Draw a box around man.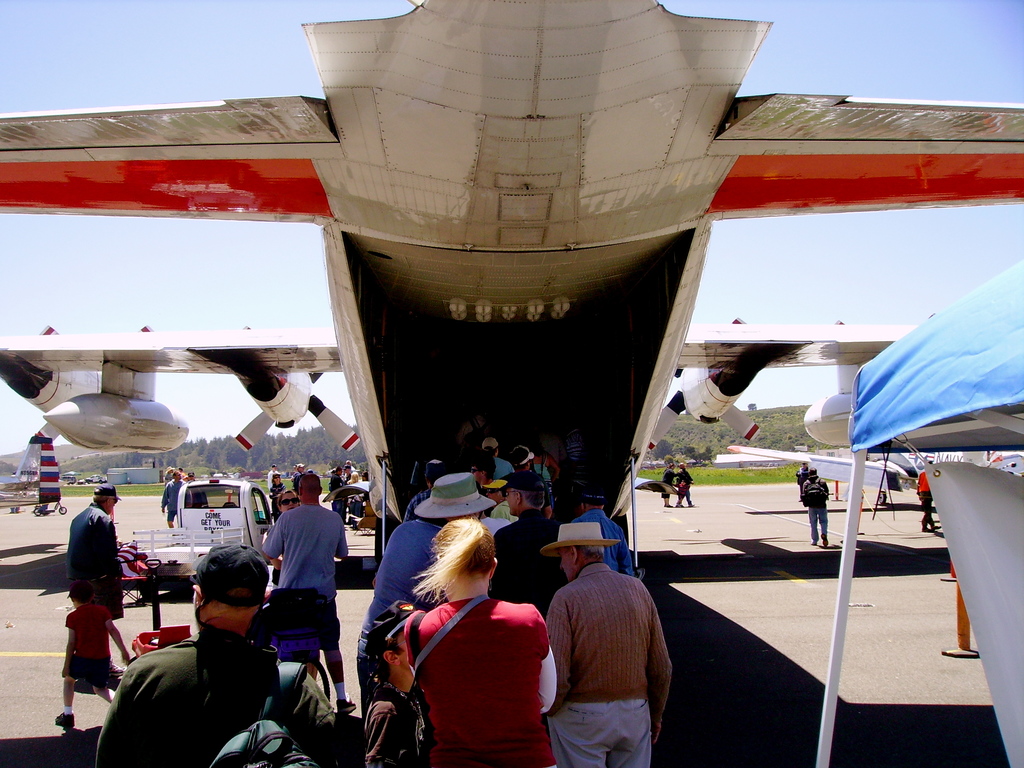
select_region(911, 457, 941, 538).
